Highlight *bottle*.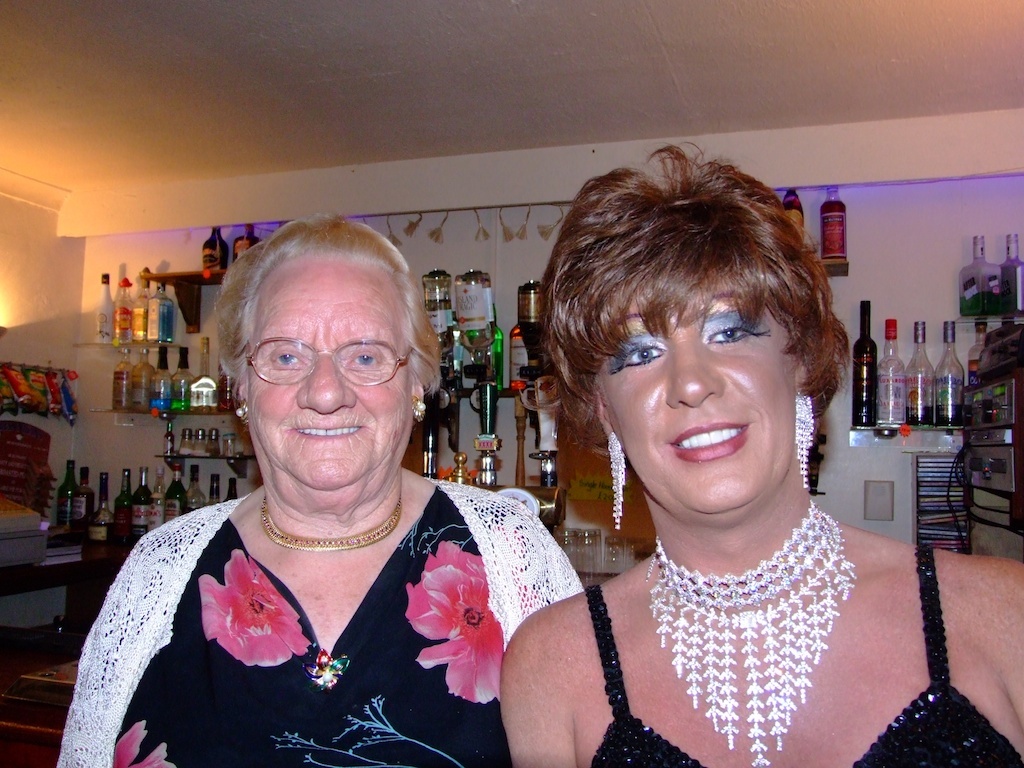
Highlighted region: left=879, top=316, right=910, bottom=429.
